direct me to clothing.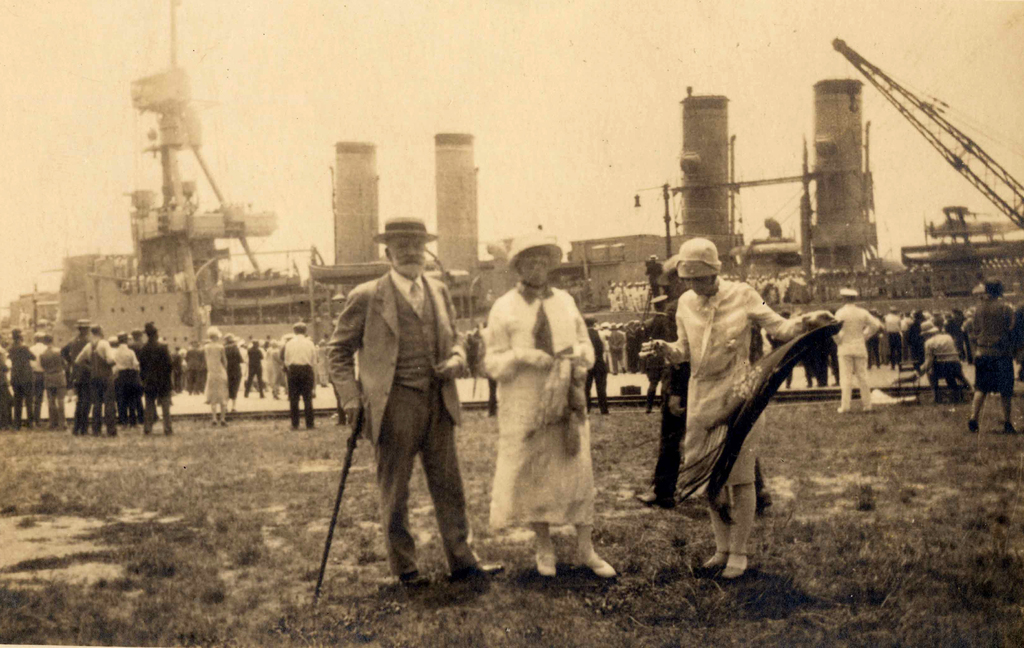
Direction: rect(828, 303, 880, 413).
